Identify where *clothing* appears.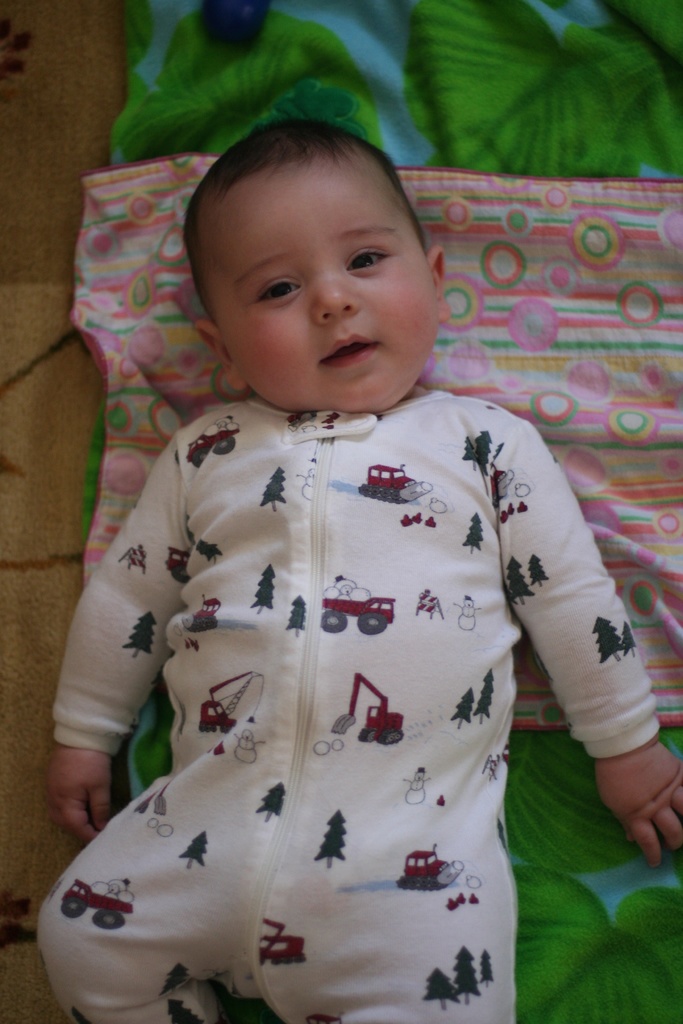
Appears at {"left": 56, "top": 305, "right": 620, "bottom": 985}.
